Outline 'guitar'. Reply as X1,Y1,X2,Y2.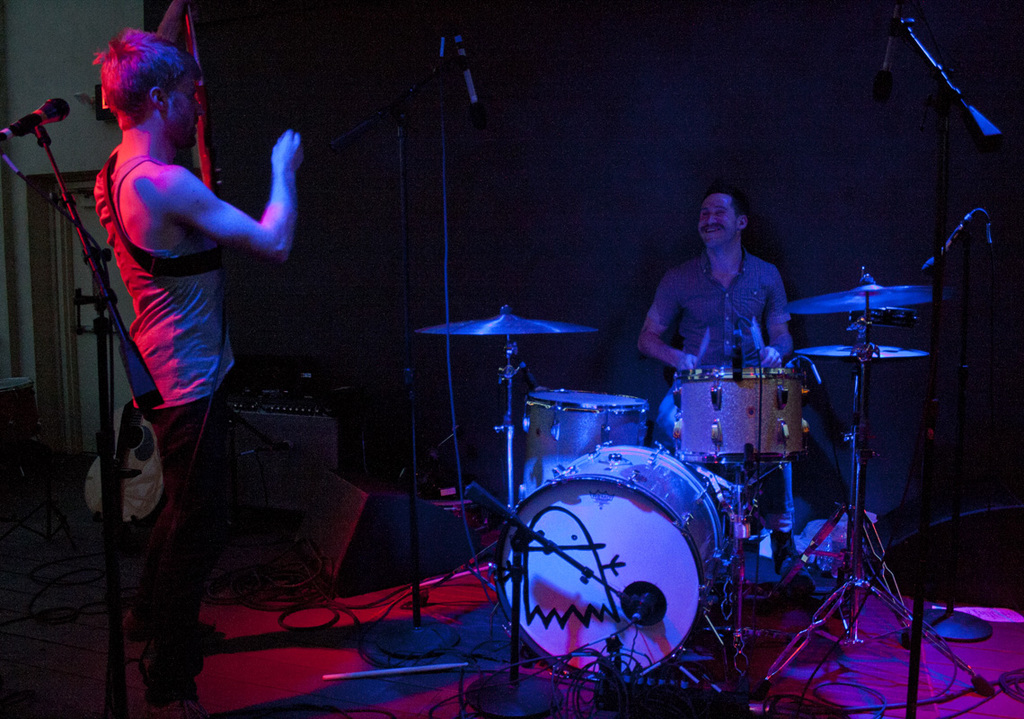
183,8,239,278.
